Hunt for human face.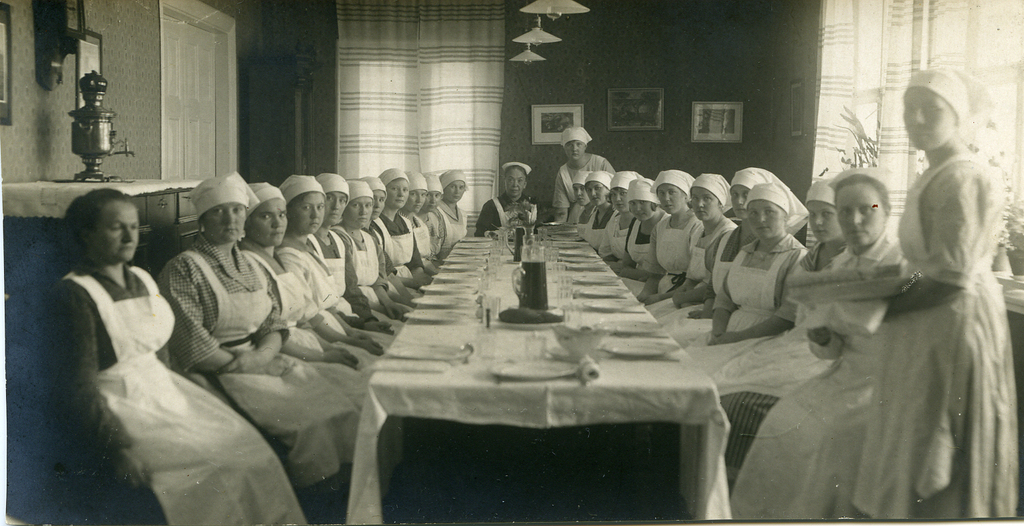
Hunted down at (831,183,889,249).
